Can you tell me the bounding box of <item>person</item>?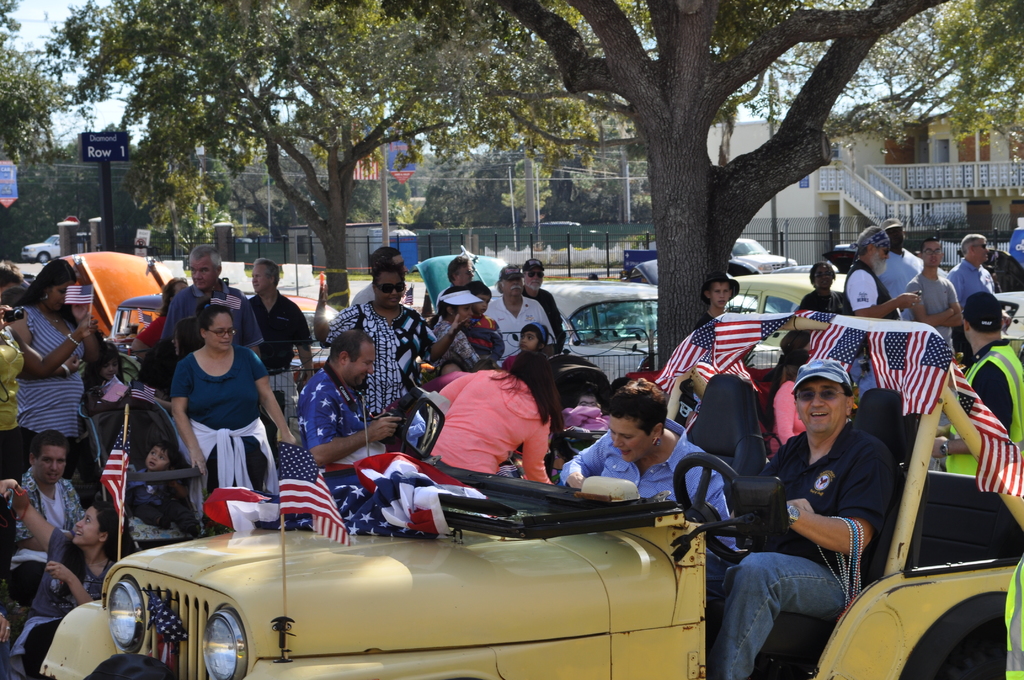
l=461, t=281, r=497, b=352.
